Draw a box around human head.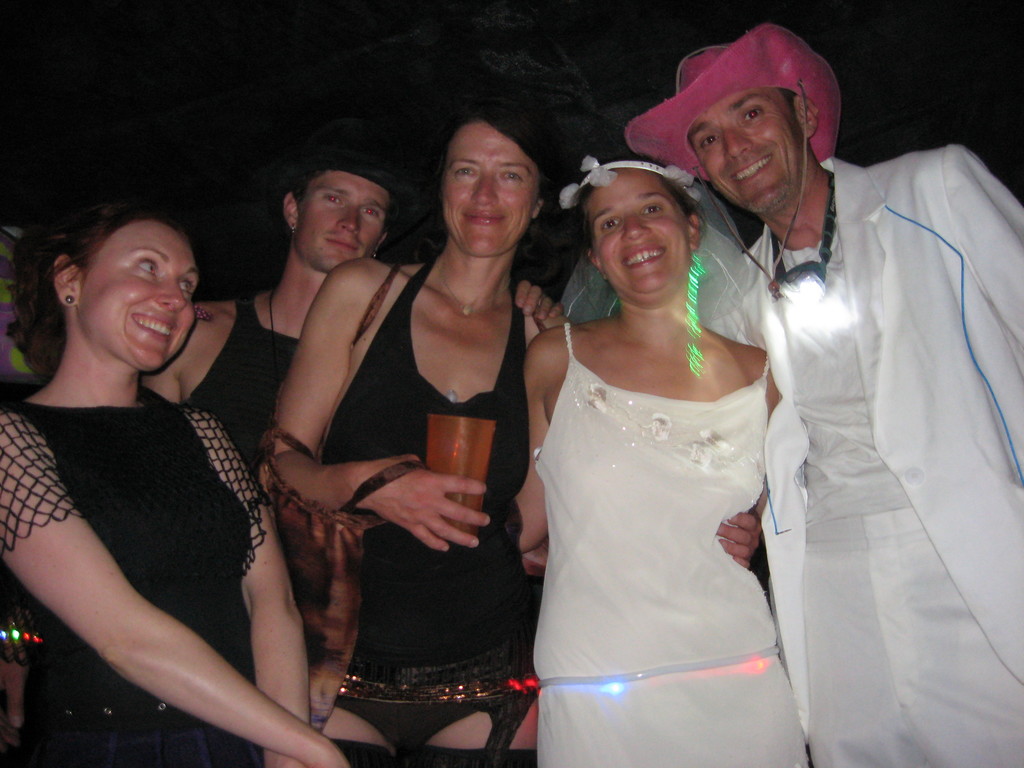
(273,122,408,278).
